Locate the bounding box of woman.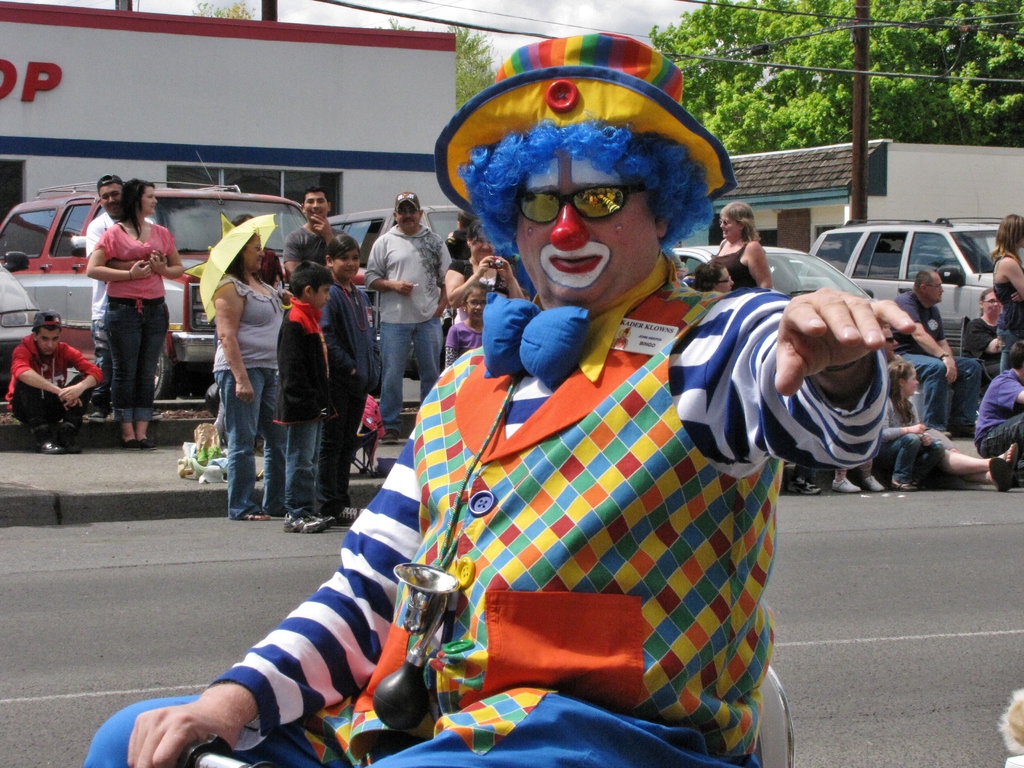
Bounding box: detection(965, 281, 1001, 394).
